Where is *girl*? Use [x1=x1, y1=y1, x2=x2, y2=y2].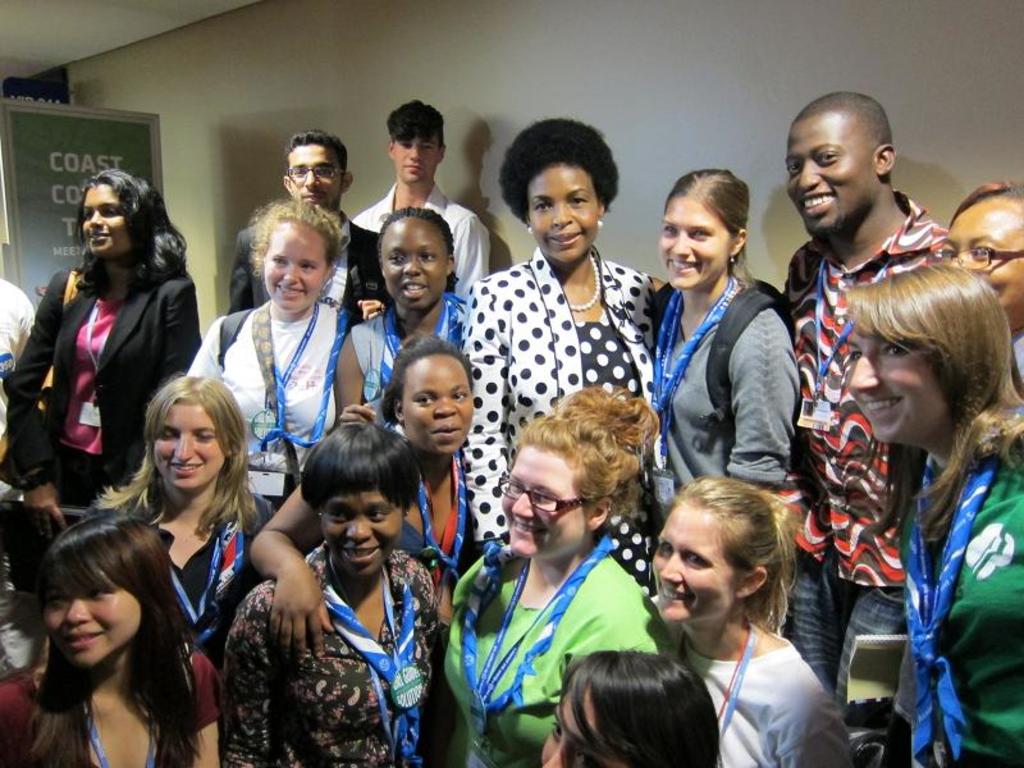
[x1=97, y1=379, x2=273, y2=655].
